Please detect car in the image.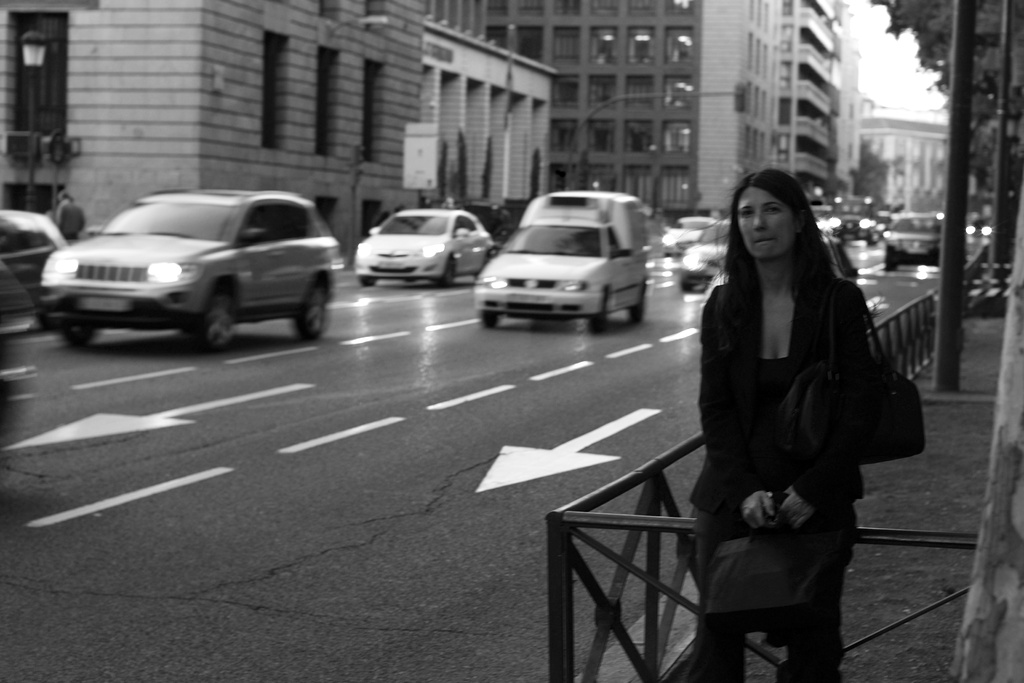
locate(36, 178, 350, 345).
